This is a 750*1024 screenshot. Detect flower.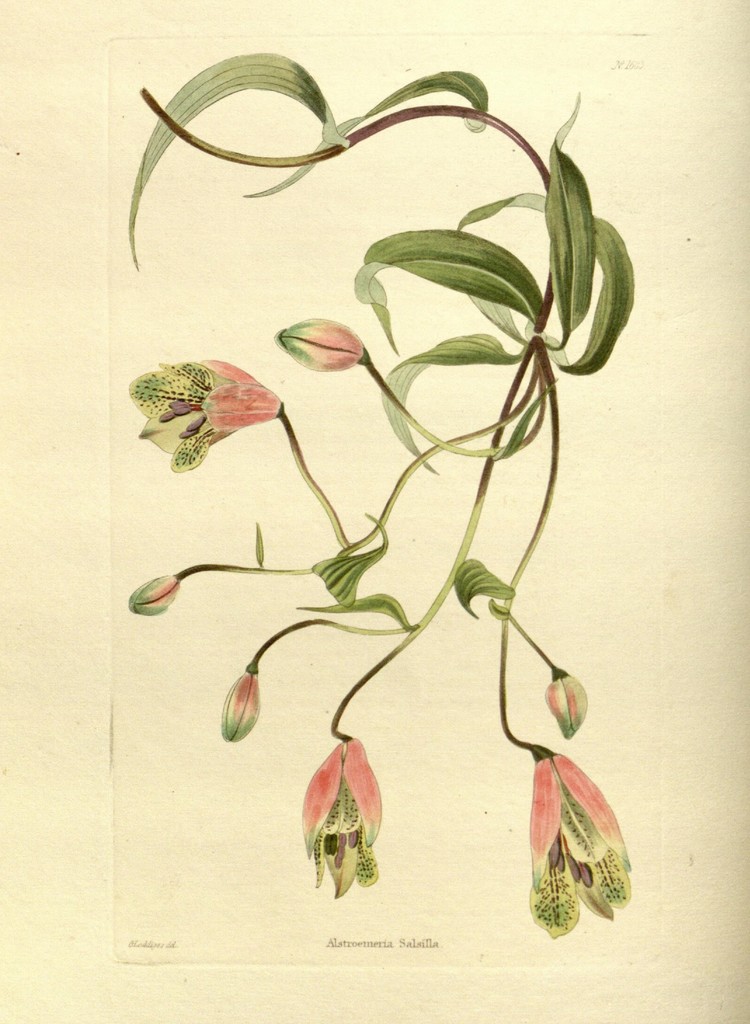
region(135, 344, 293, 466).
